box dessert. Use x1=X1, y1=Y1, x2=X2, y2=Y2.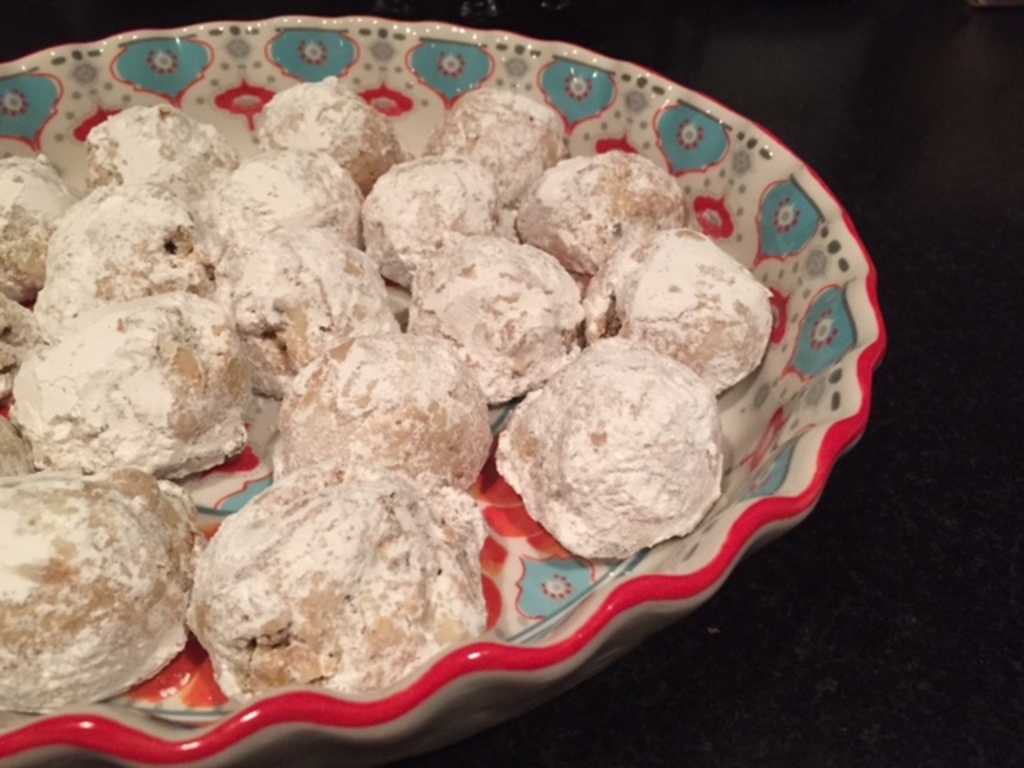
x1=58, y1=181, x2=203, y2=294.
